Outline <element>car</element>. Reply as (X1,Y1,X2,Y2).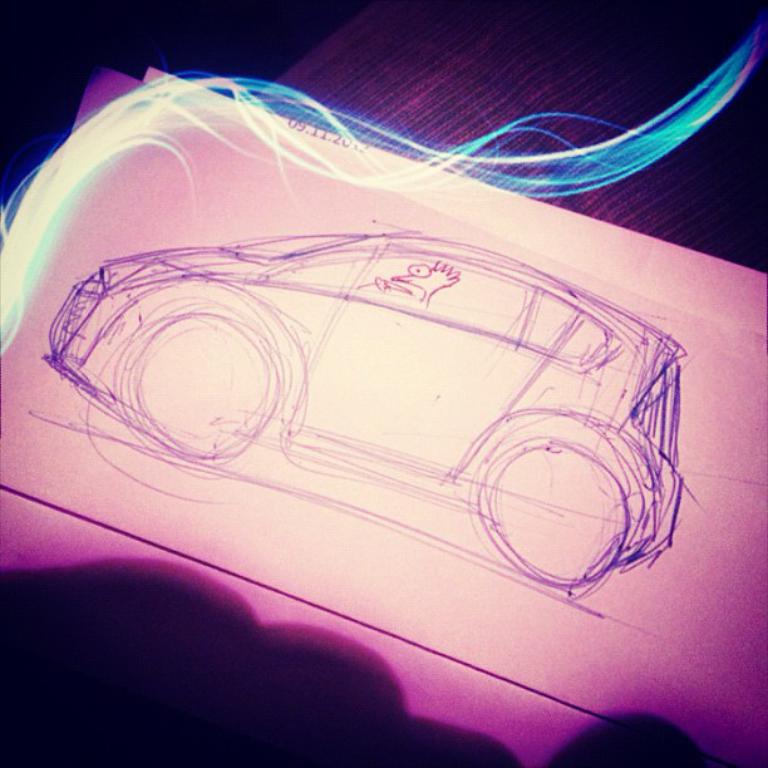
(41,218,689,594).
